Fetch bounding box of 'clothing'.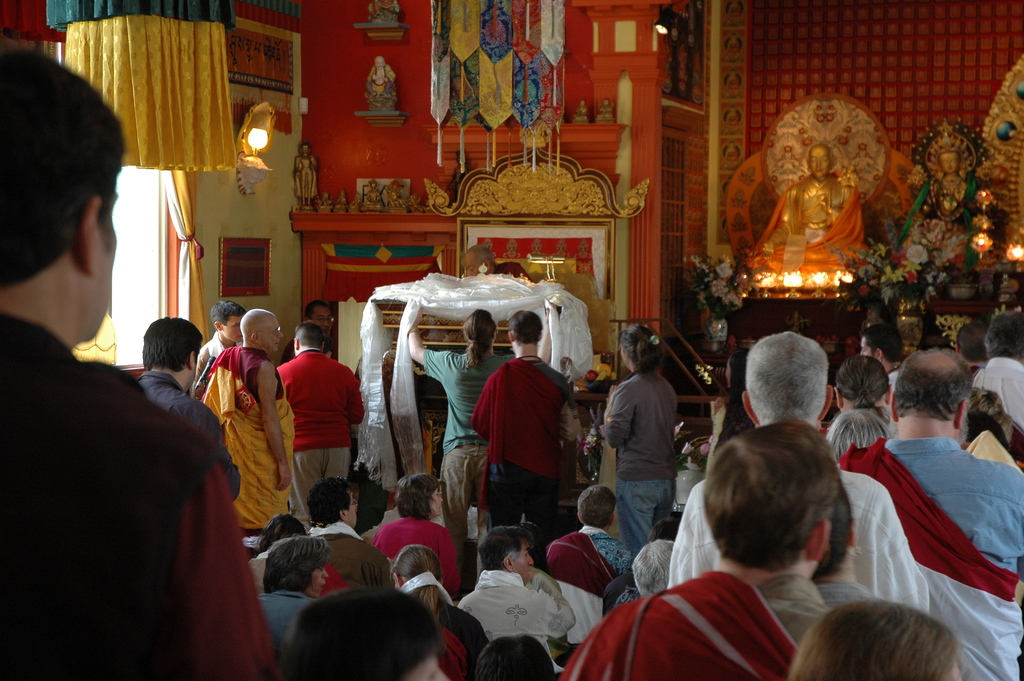
Bbox: [375,520,459,602].
